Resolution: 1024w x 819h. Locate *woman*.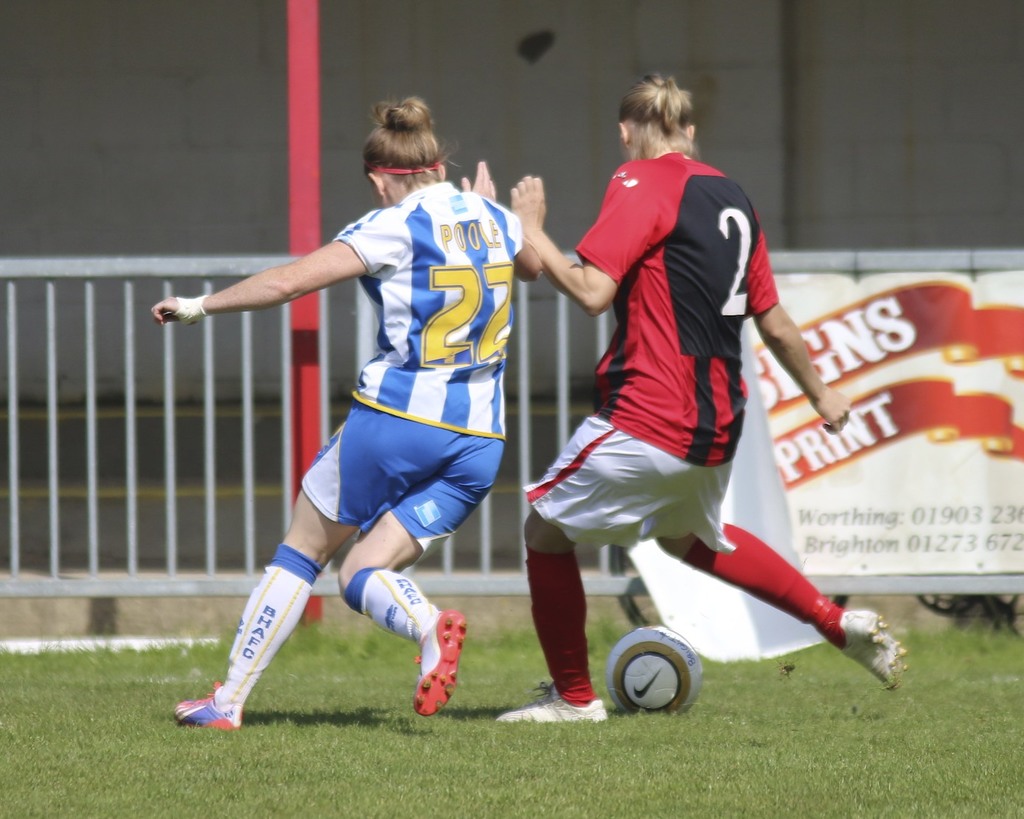
514,69,827,728.
